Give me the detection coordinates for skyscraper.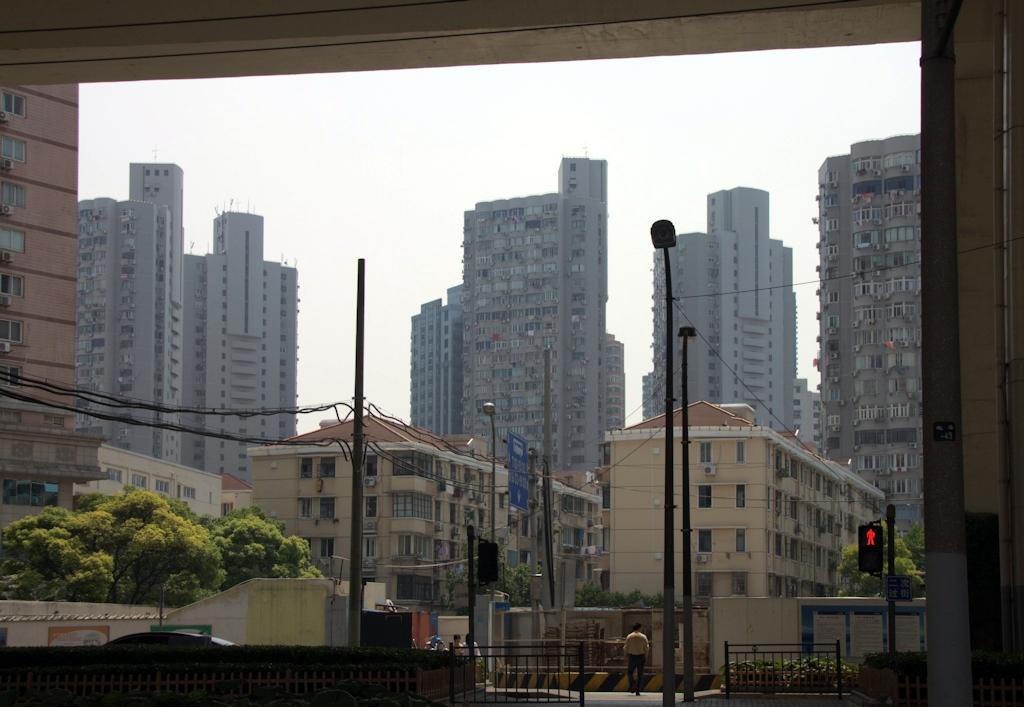
644,182,801,435.
